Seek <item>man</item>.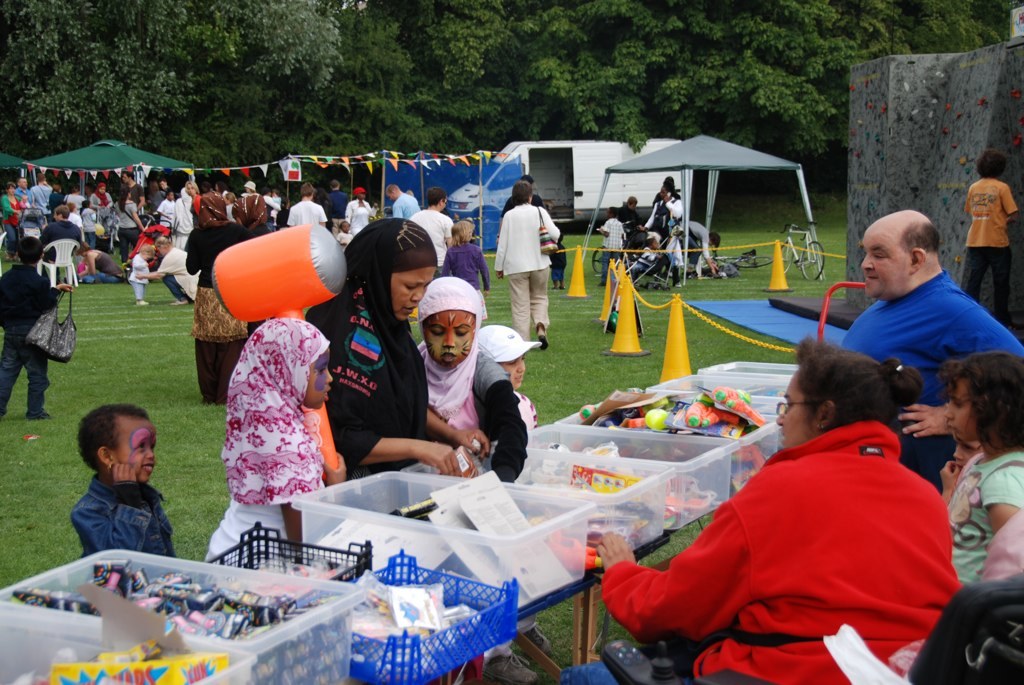
(x1=259, y1=187, x2=284, y2=235).
